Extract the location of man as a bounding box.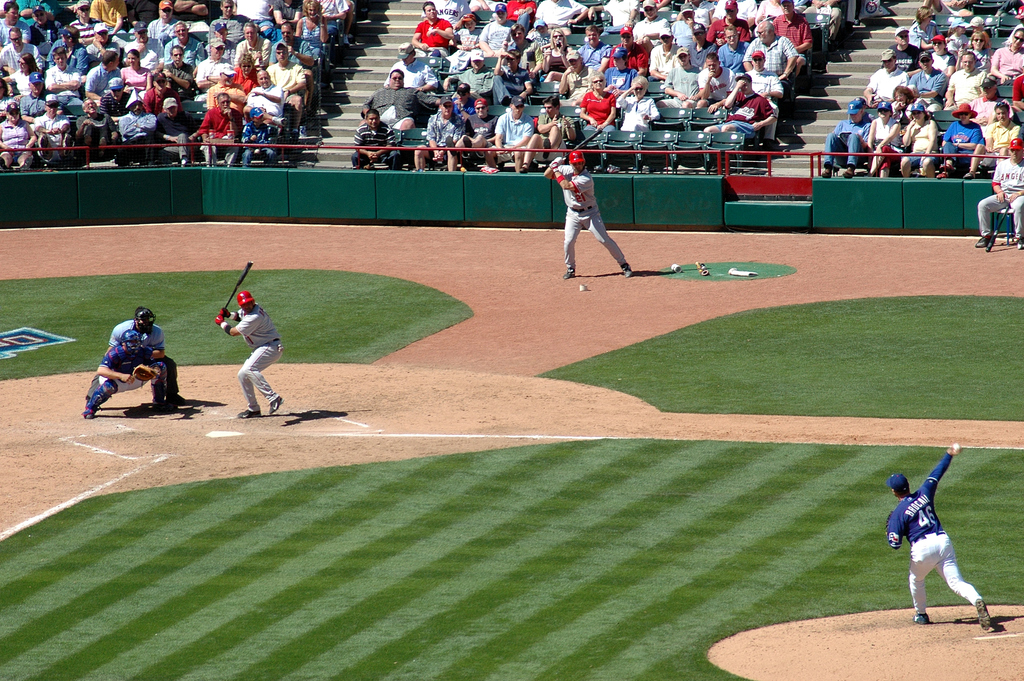
bbox=[651, 45, 700, 109].
